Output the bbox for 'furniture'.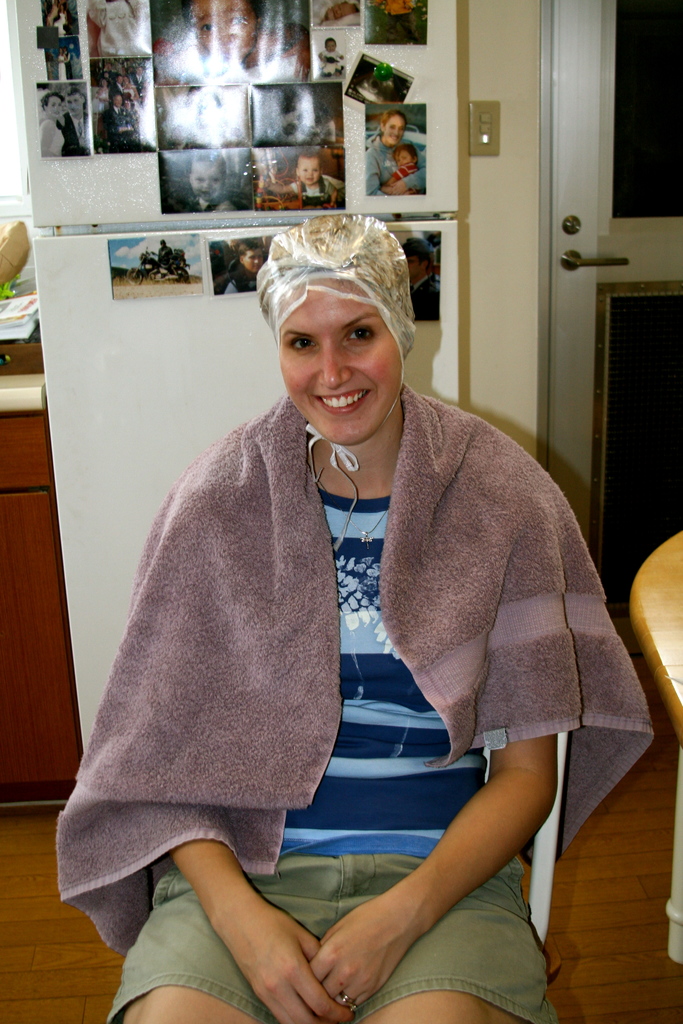
locate(630, 525, 682, 966).
